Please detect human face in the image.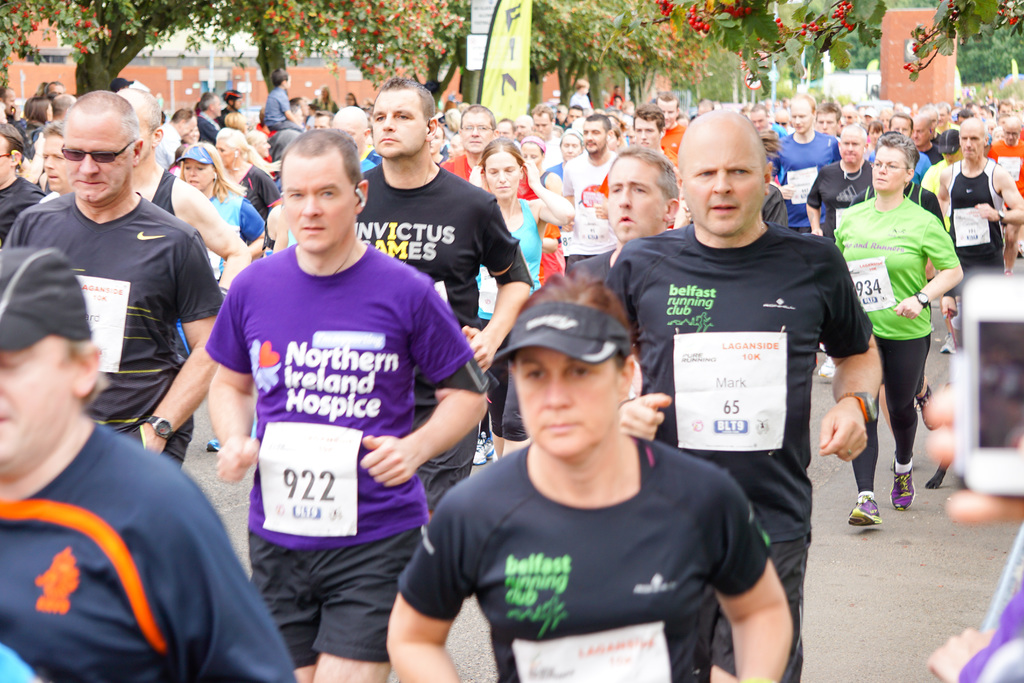
[x1=684, y1=129, x2=760, y2=243].
